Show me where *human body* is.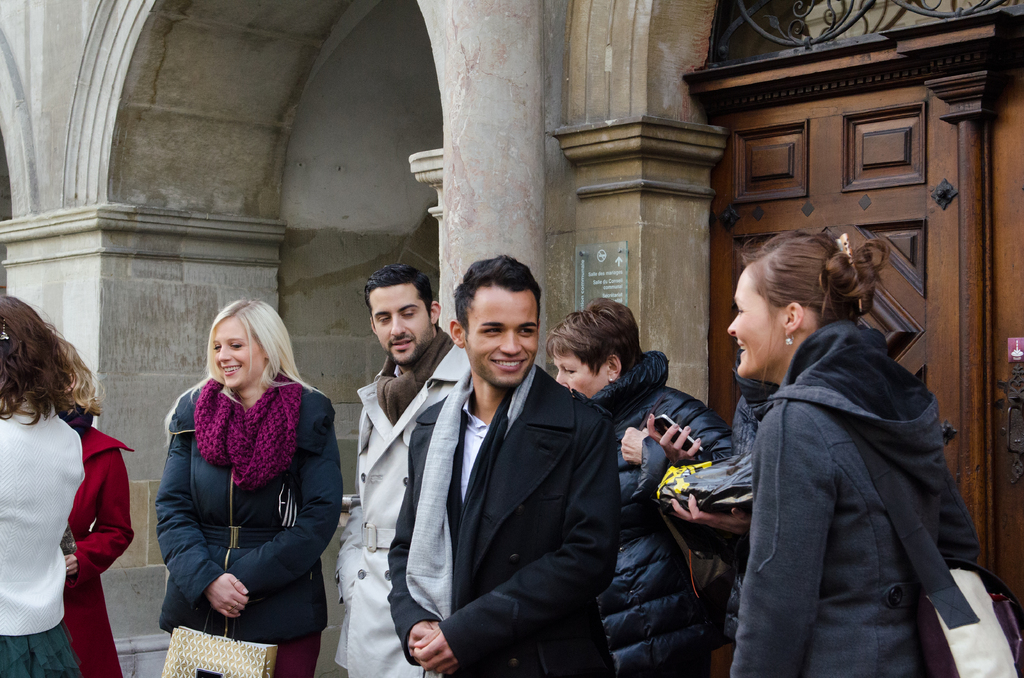
*human body* is at <box>586,349,729,677</box>.
